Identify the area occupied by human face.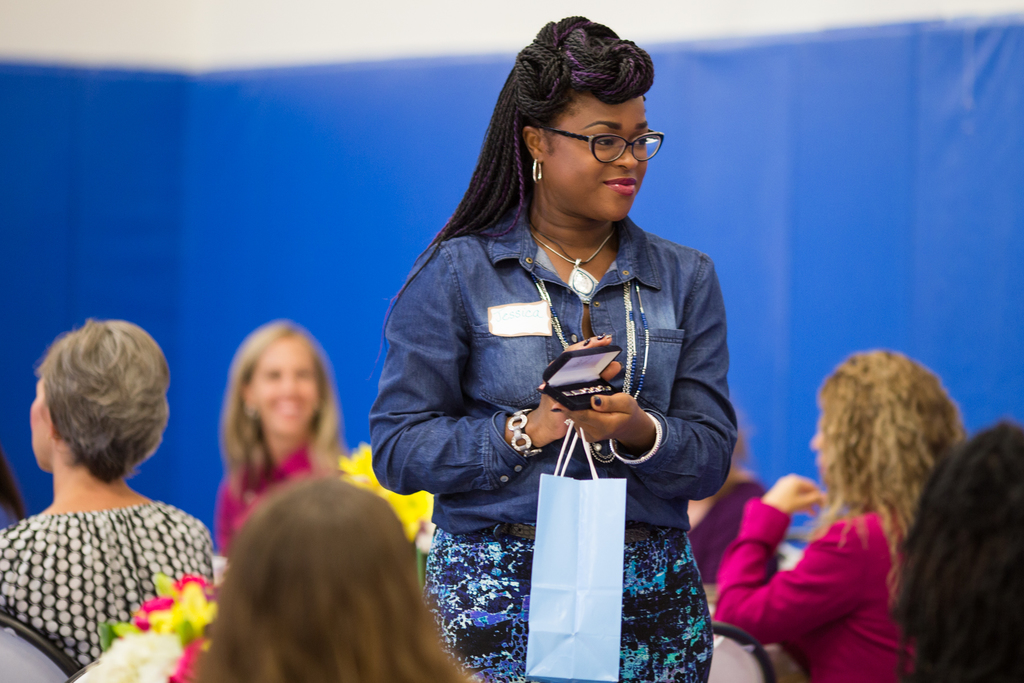
Area: rect(808, 432, 829, 473).
